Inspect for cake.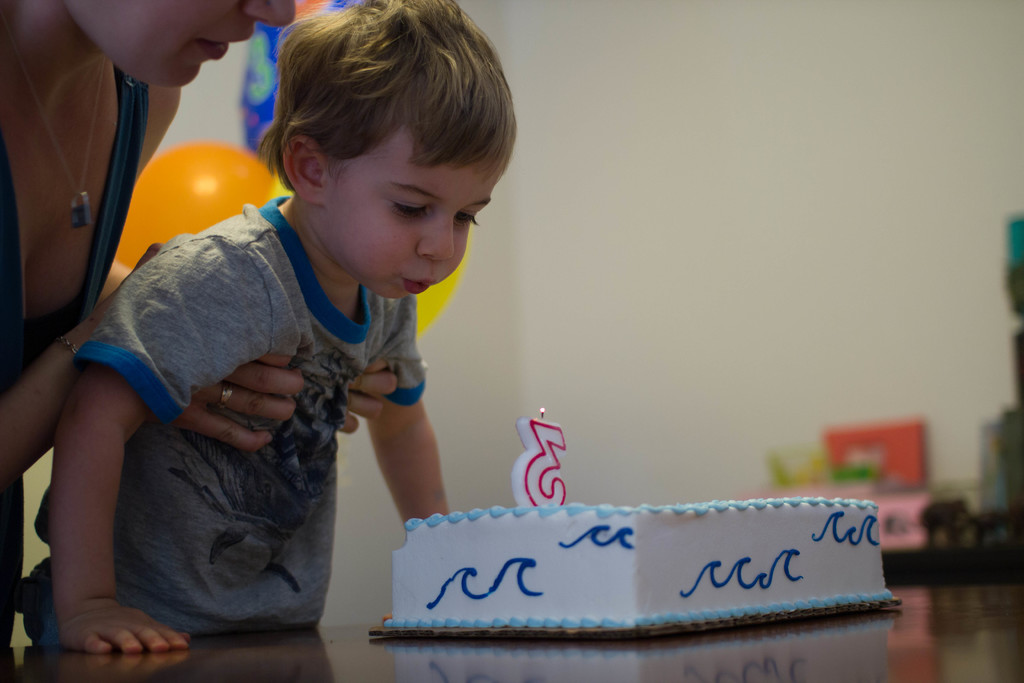
Inspection: crop(384, 498, 895, 630).
